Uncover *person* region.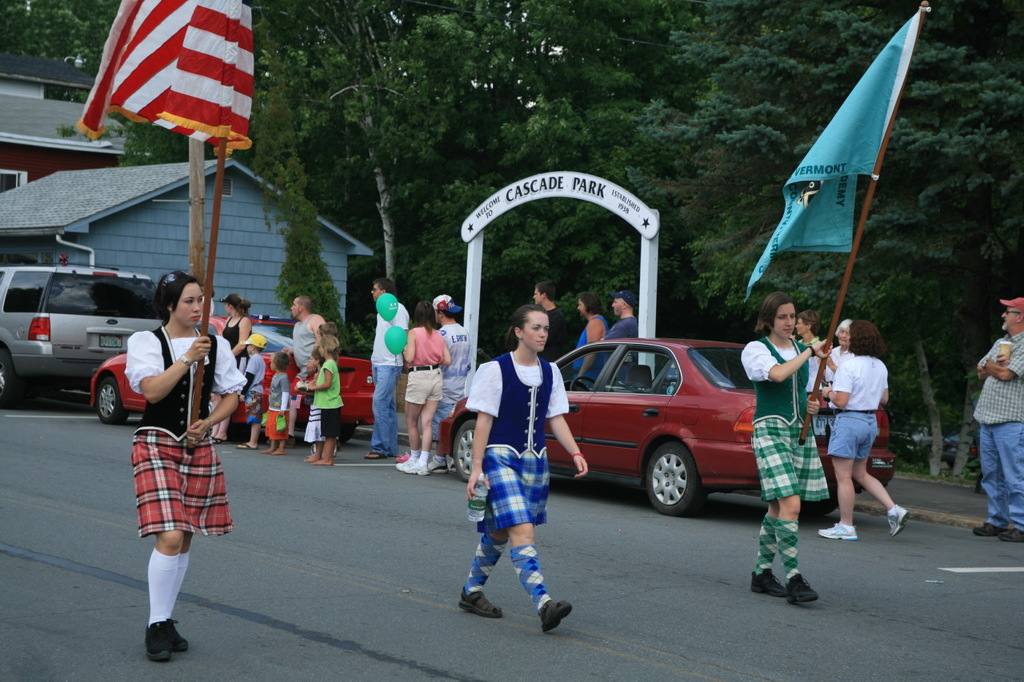
Uncovered: detection(977, 296, 1023, 543).
